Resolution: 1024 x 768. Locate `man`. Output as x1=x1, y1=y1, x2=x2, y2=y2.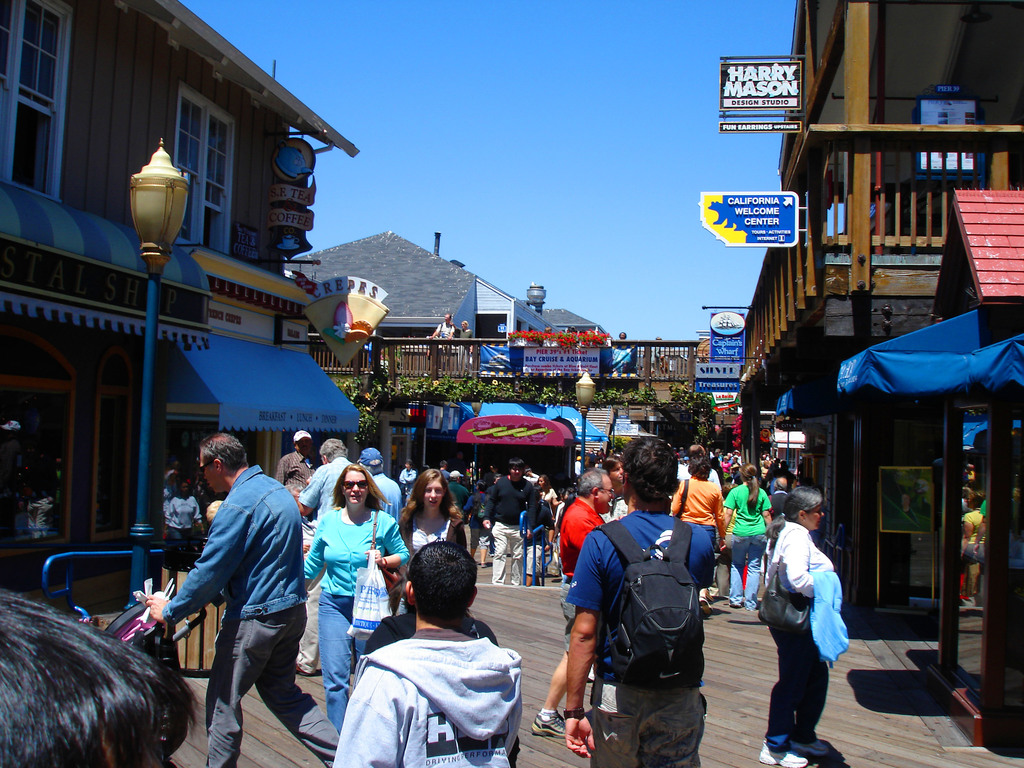
x1=529, y1=467, x2=617, y2=735.
